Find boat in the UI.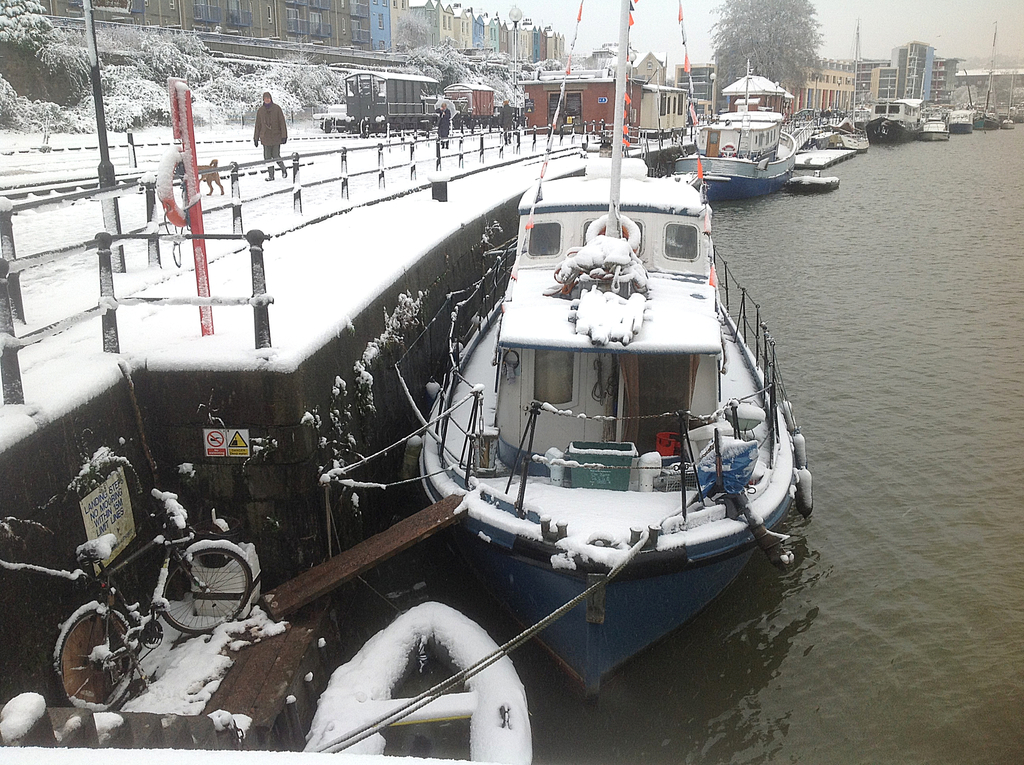
UI element at BBox(918, 109, 954, 147).
